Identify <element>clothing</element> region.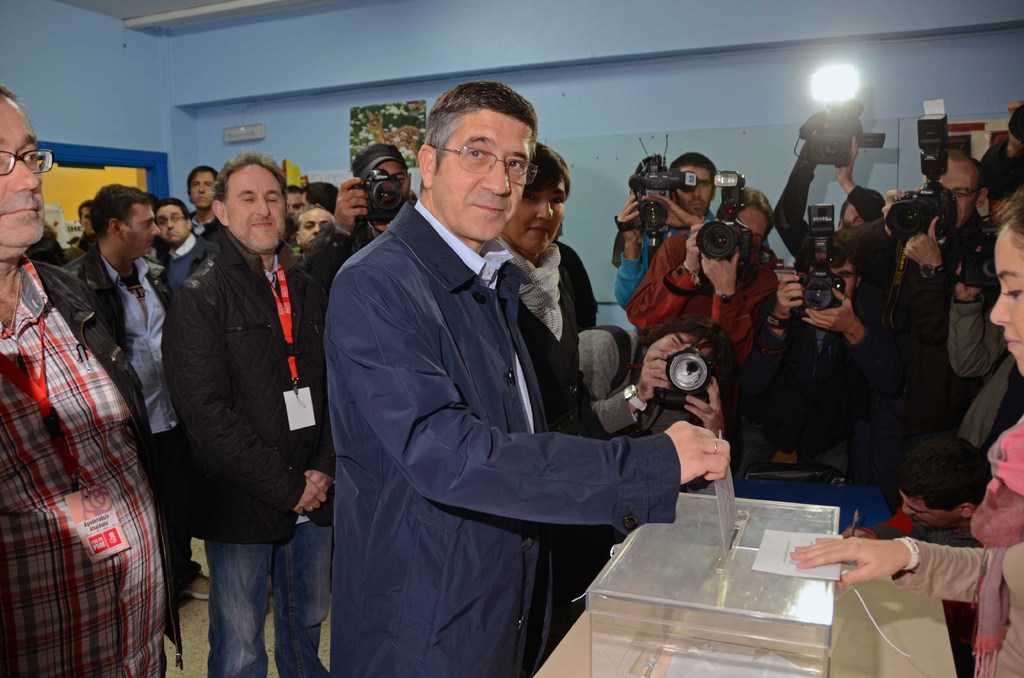
Region: select_region(56, 231, 174, 592).
